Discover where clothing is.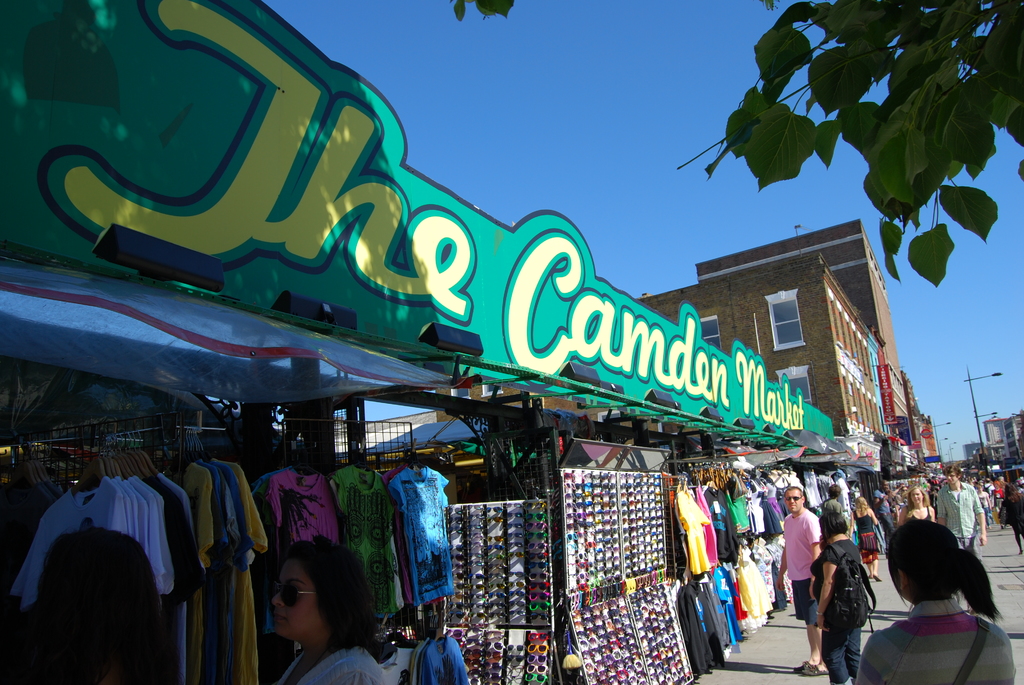
Discovered at 795,584,813,619.
